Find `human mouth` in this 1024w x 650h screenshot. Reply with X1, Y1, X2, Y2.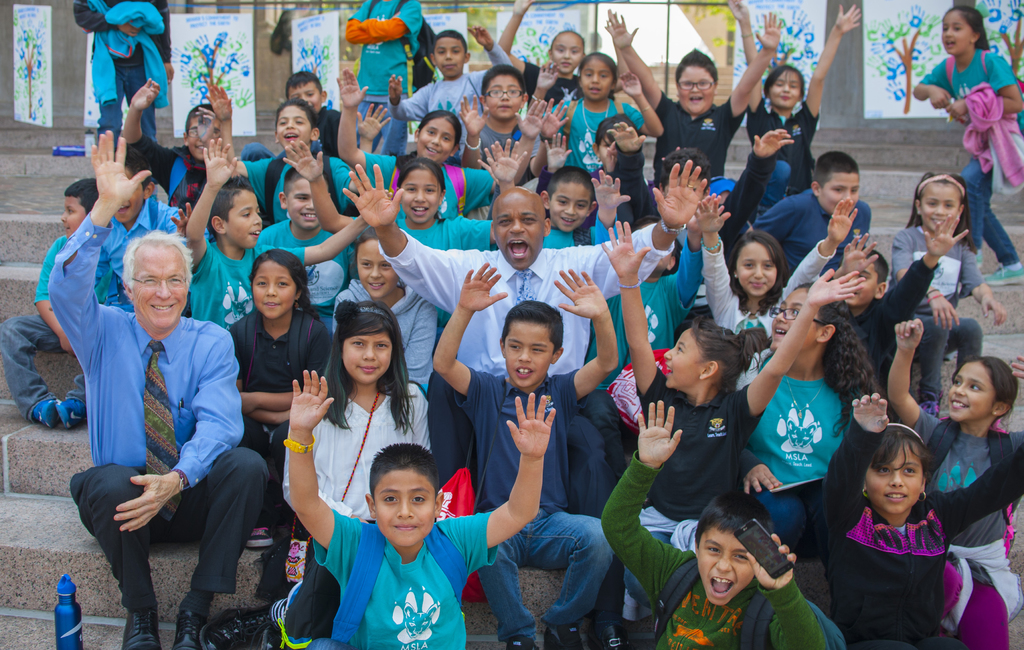
666, 358, 678, 377.
